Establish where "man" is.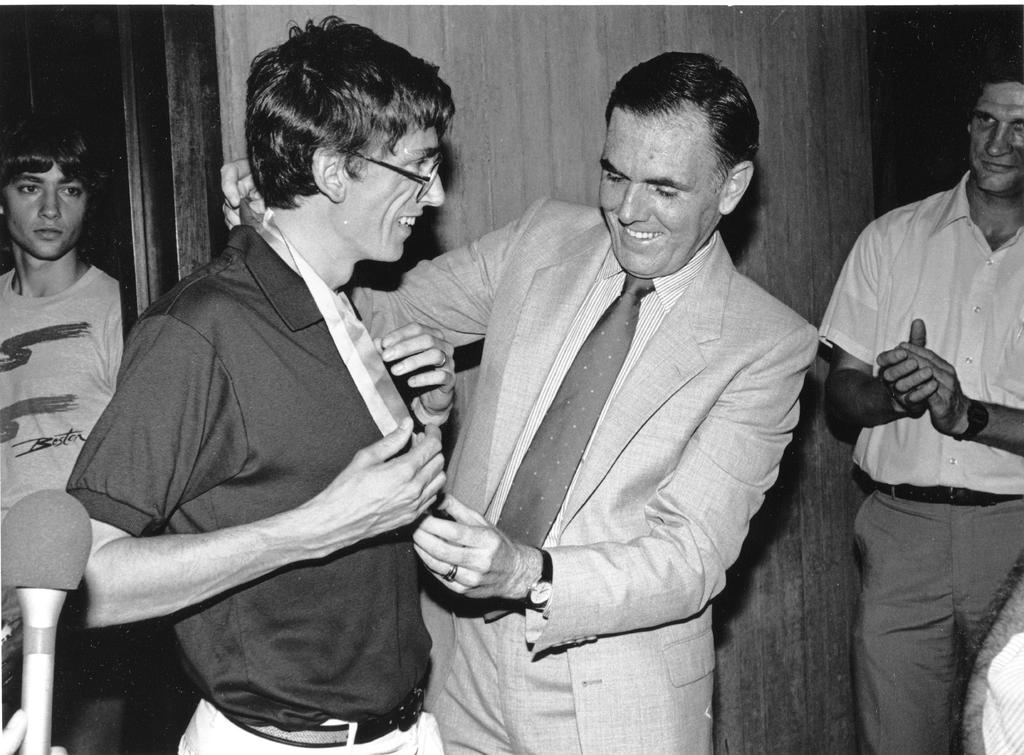
Established at left=820, top=68, right=1023, bottom=754.
